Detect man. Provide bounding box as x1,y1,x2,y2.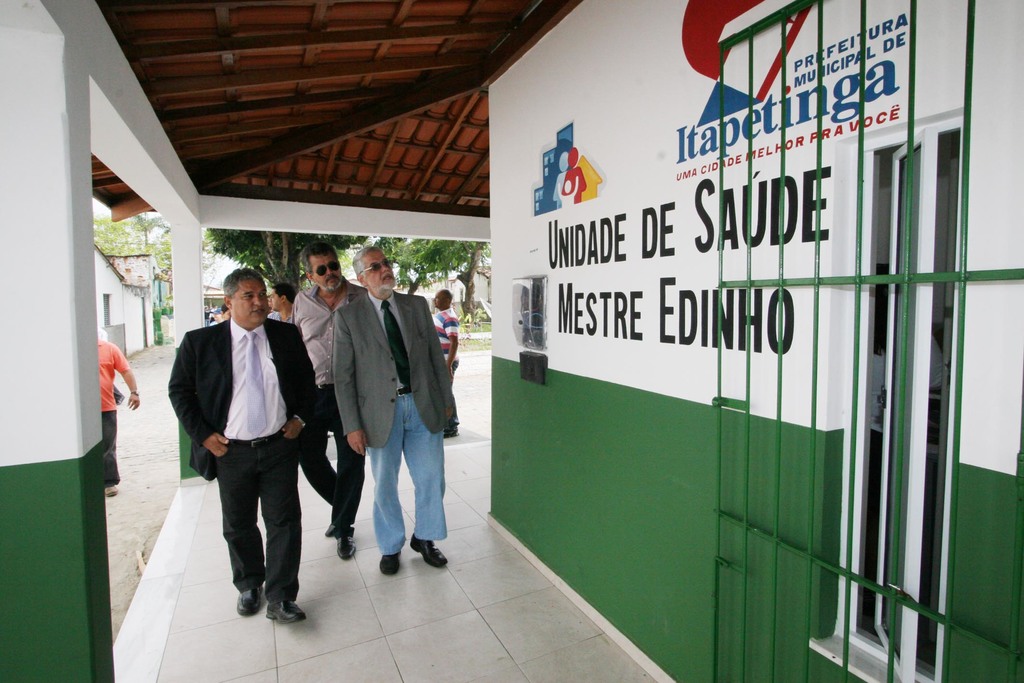
426,284,462,438.
